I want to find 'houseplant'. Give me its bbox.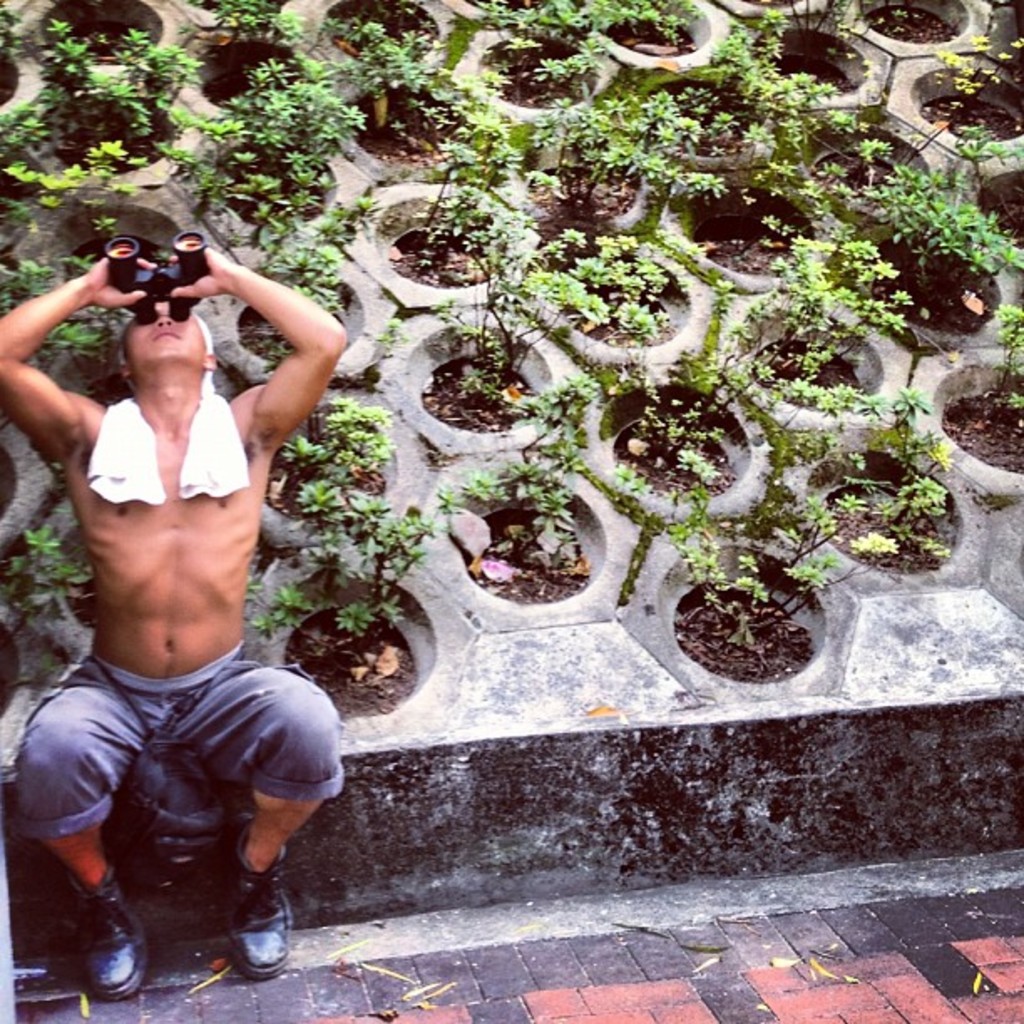
{"x1": 929, "y1": 109, "x2": 1011, "y2": 204}.
